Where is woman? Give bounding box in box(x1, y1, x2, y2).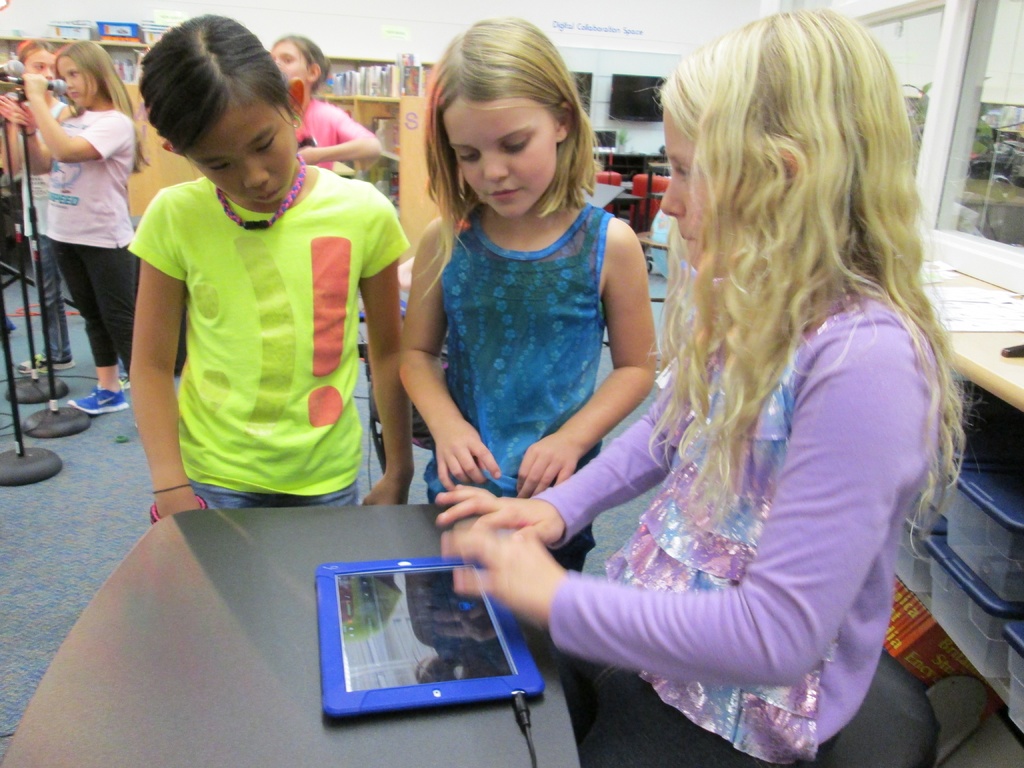
box(498, 0, 976, 763).
